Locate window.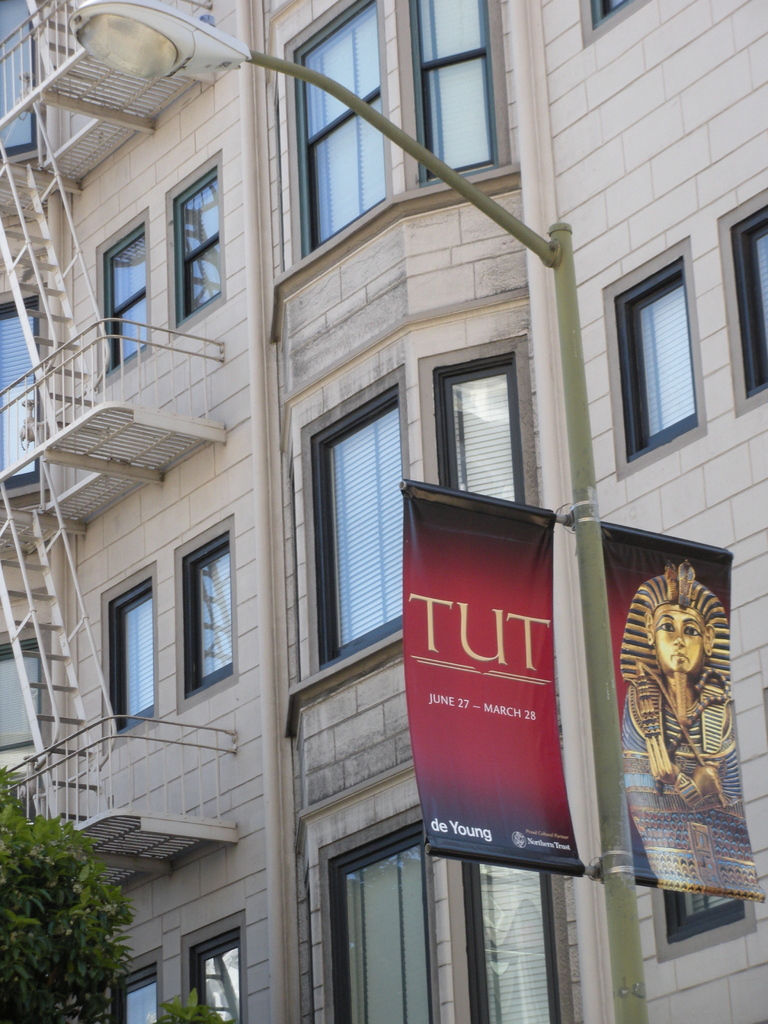
Bounding box: [177, 504, 238, 707].
